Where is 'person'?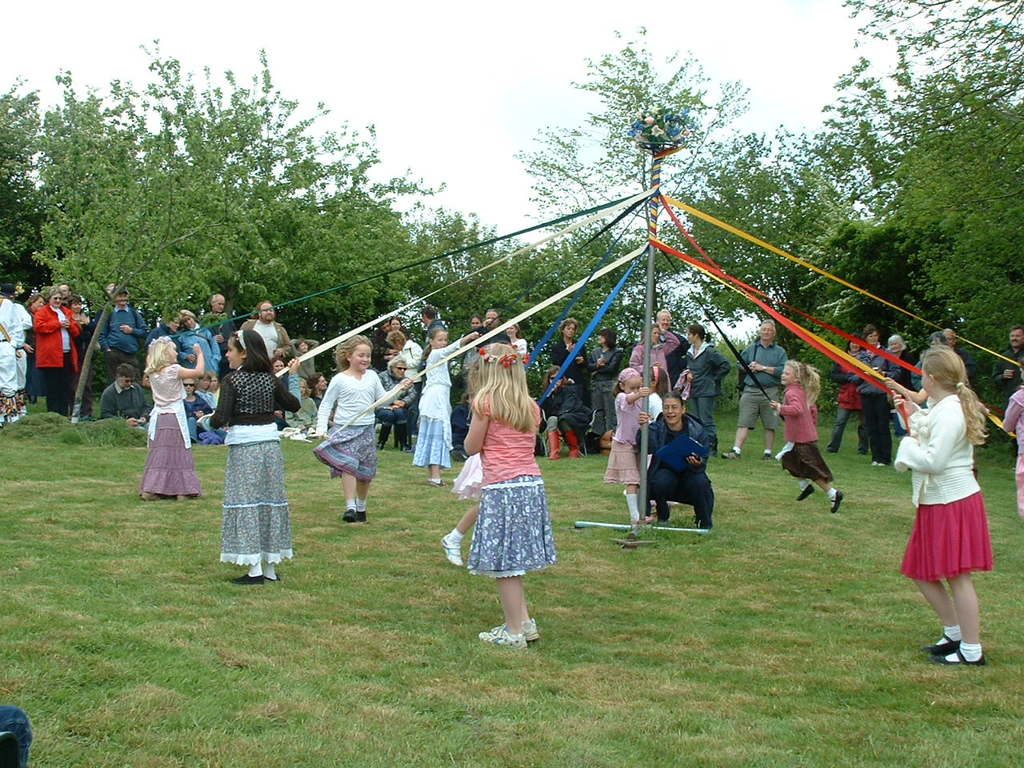
crop(150, 314, 186, 362).
